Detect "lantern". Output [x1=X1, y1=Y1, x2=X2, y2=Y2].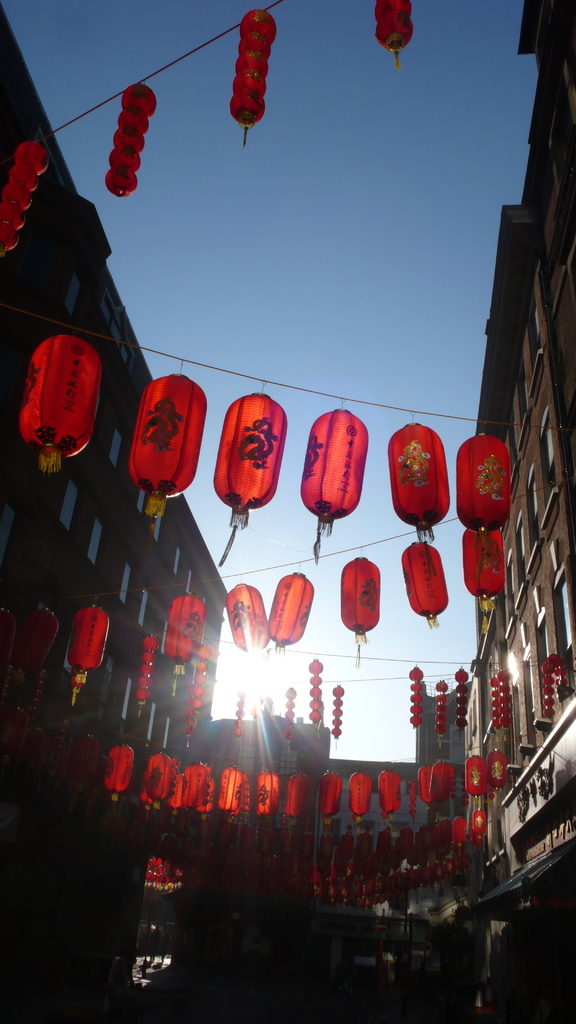
[x1=193, y1=778, x2=204, y2=820].
